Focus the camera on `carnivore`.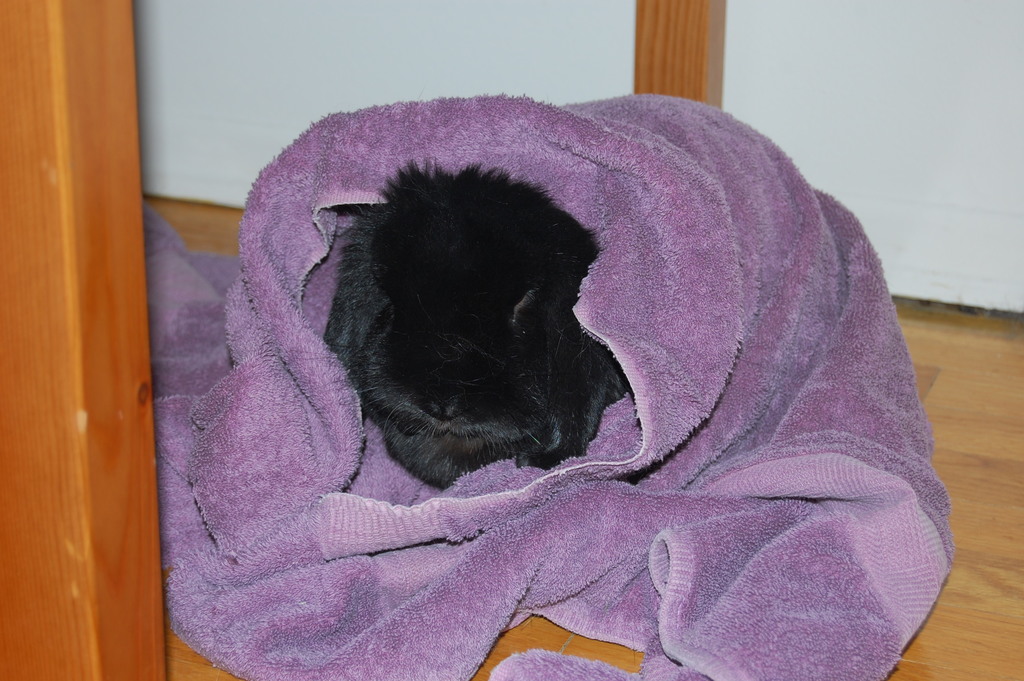
Focus region: box(303, 155, 636, 513).
